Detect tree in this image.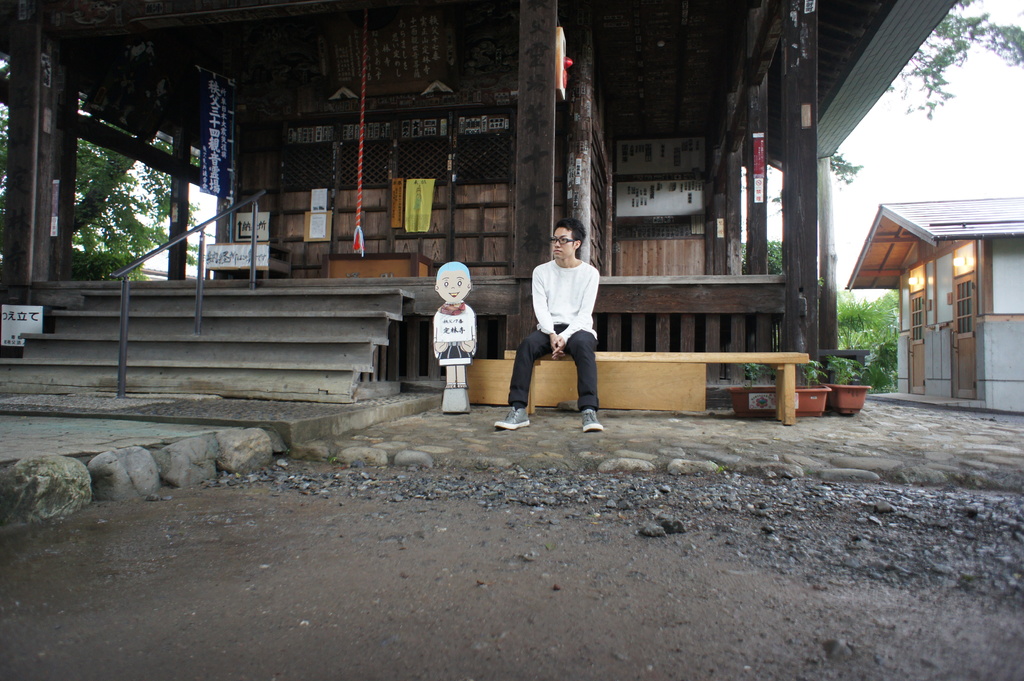
Detection: bbox=[885, 0, 1023, 122].
